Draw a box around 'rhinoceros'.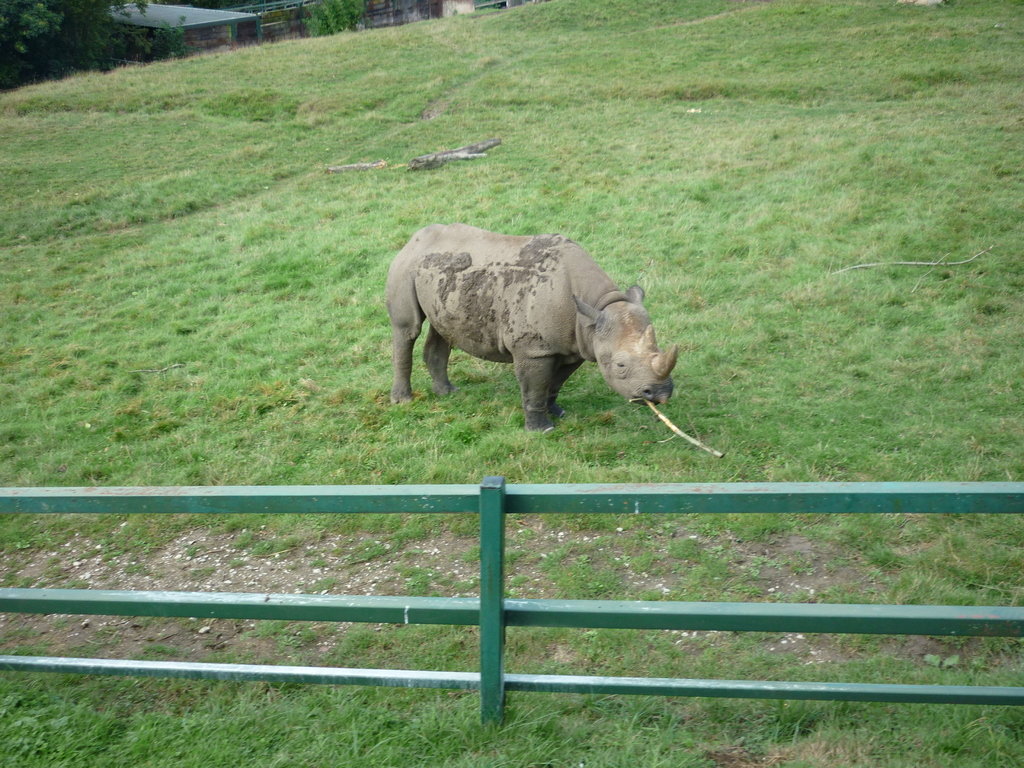
box(375, 214, 686, 433).
